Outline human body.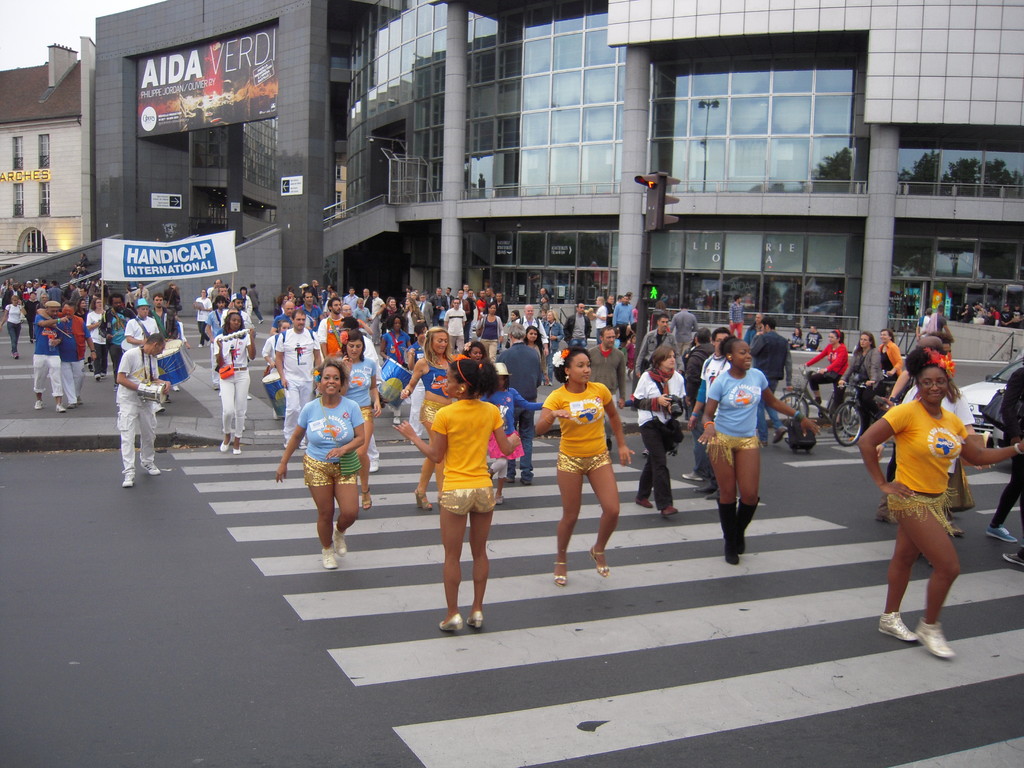
Outline: (x1=33, y1=310, x2=97, y2=410).
